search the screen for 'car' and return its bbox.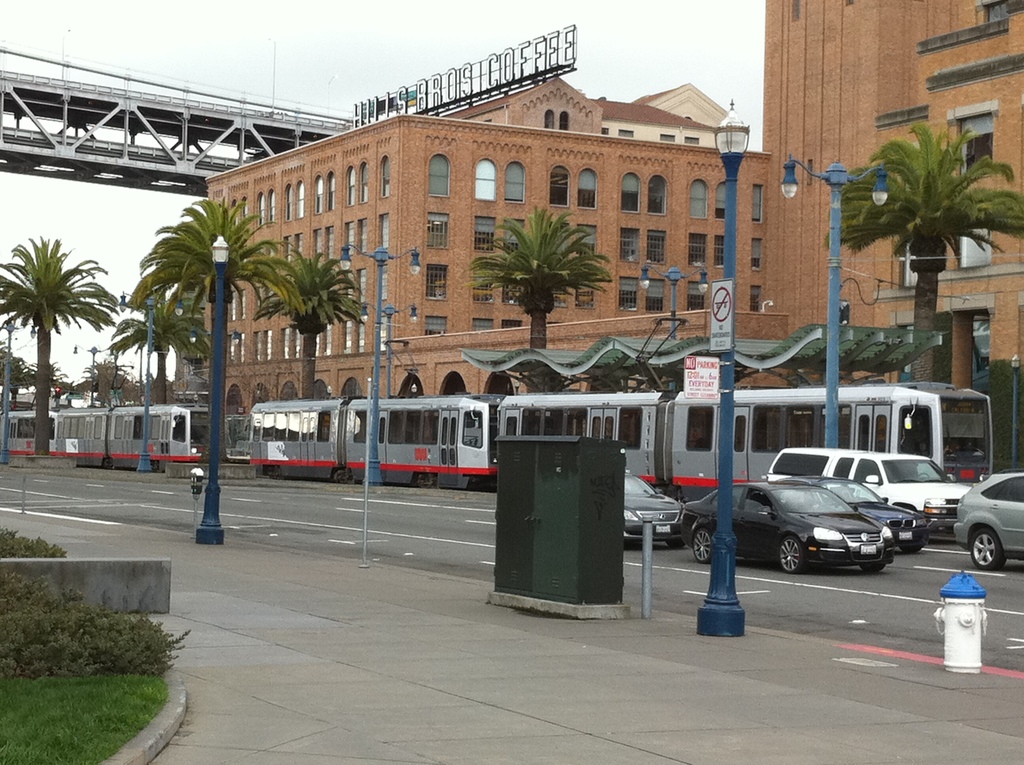
Found: <bbox>682, 481, 895, 575</bbox>.
